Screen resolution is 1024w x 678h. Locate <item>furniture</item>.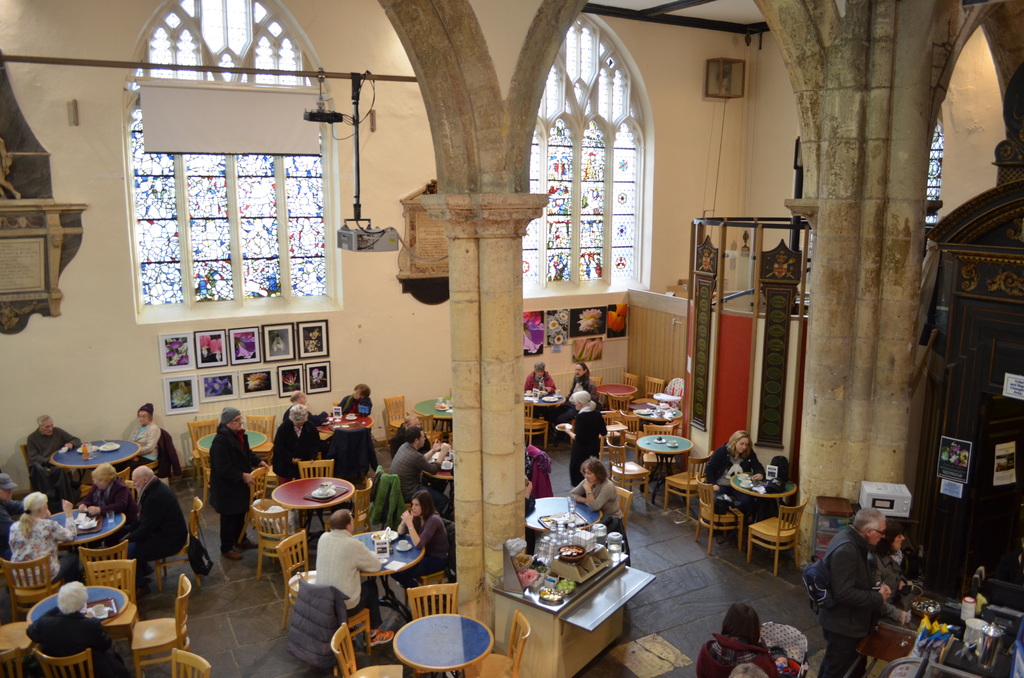
bbox(323, 620, 406, 677).
